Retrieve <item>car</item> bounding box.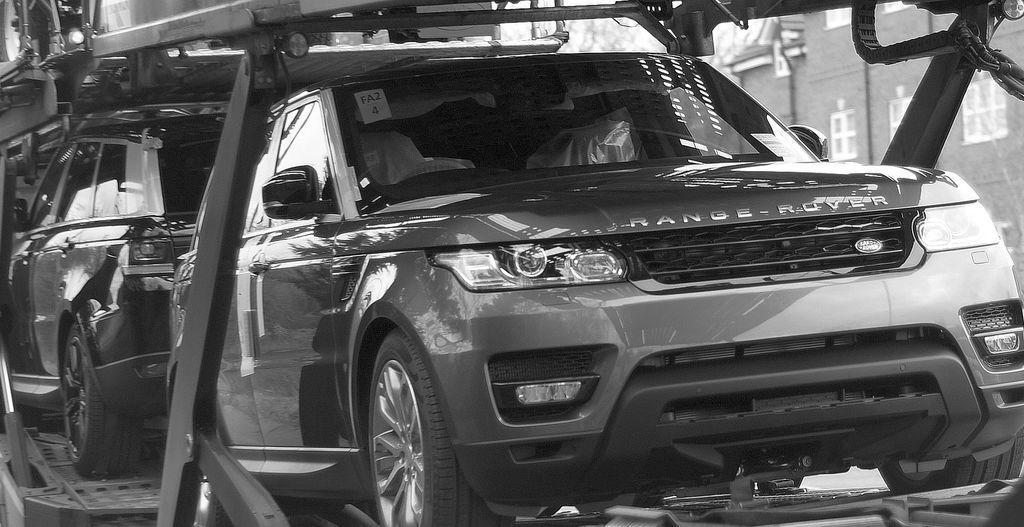
Bounding box: [left=0, top=95, right=273, bottom=485].
